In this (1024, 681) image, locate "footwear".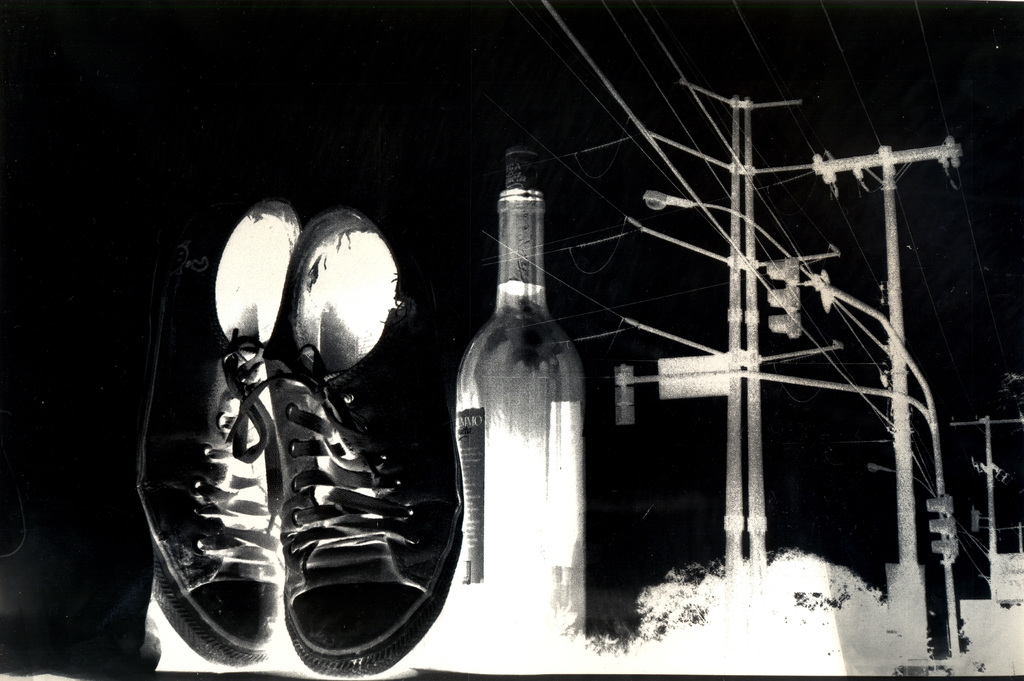
Bounding box: rect(138, 199, 321, 671).
